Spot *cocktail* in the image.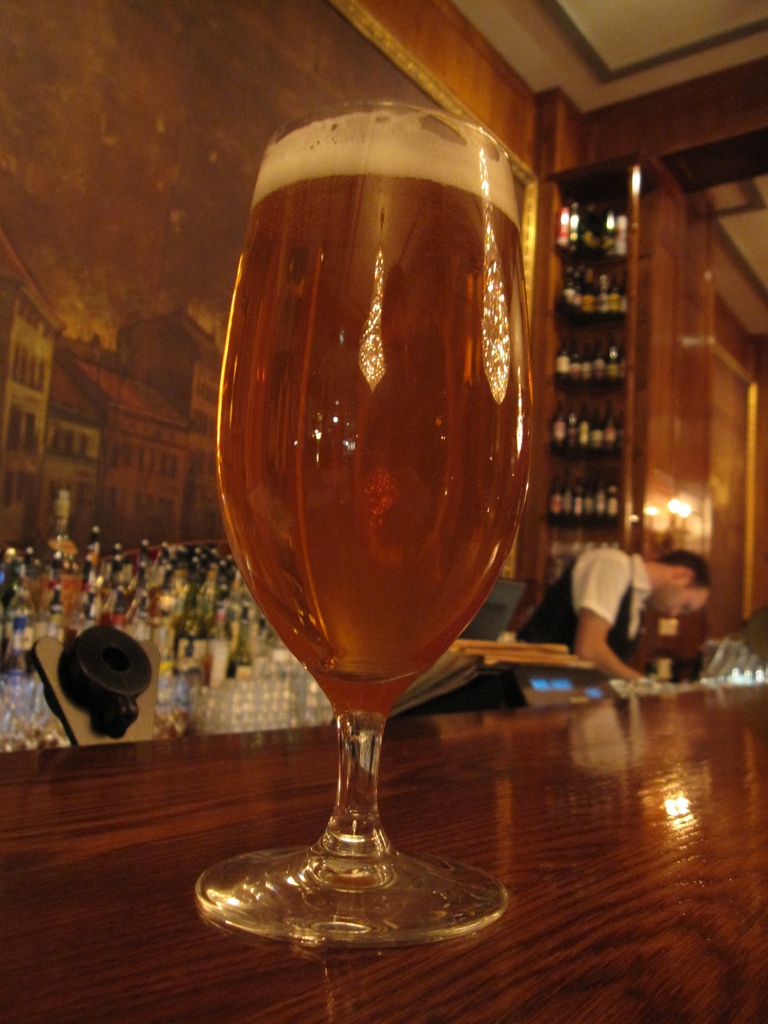
*cocktail* found at 212:130:534:977.
